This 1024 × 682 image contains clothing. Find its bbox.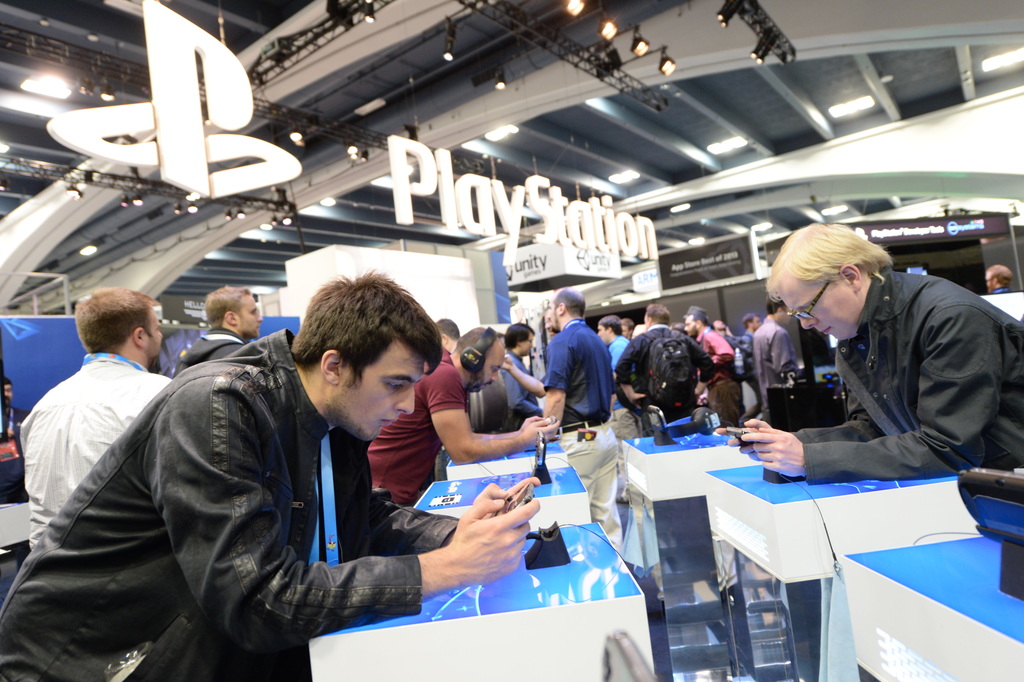
(19, 357, 172, 549).
